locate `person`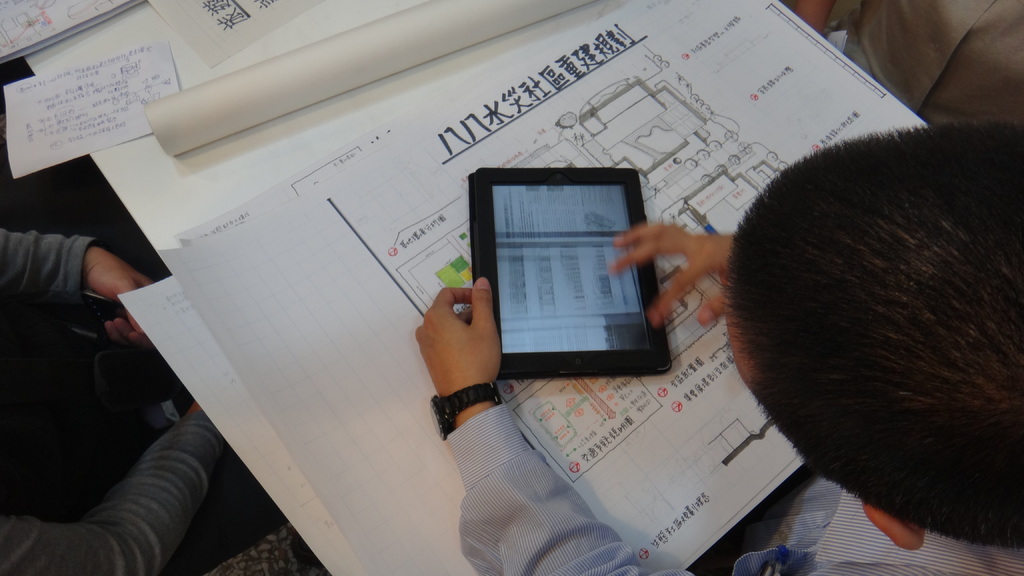
0 230 277 575
